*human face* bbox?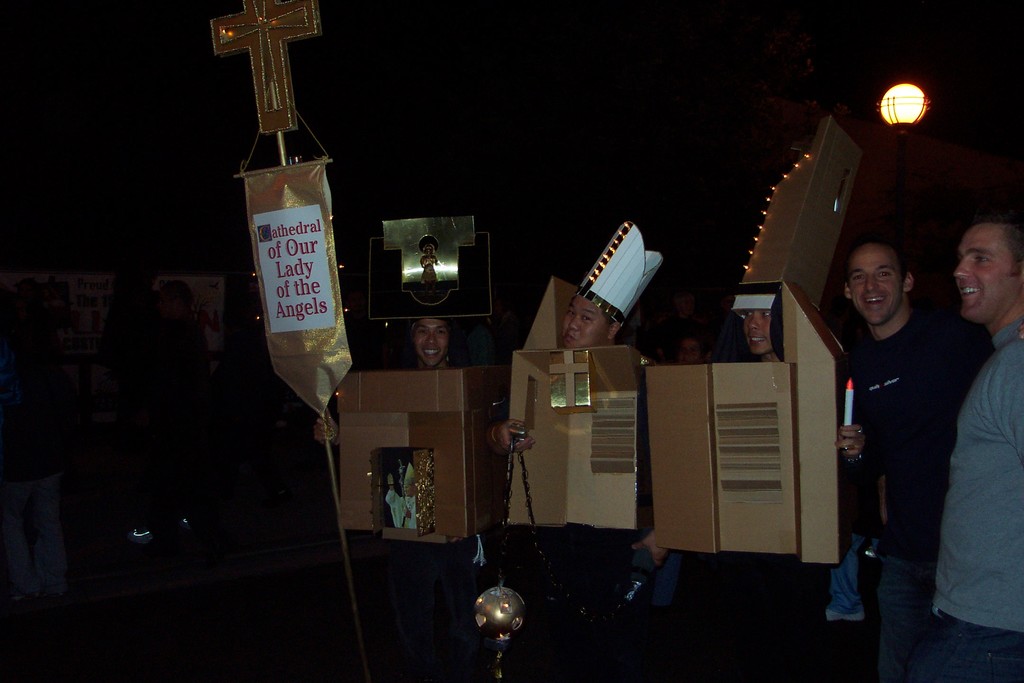
bbox=(564, 290, 614, 345)
